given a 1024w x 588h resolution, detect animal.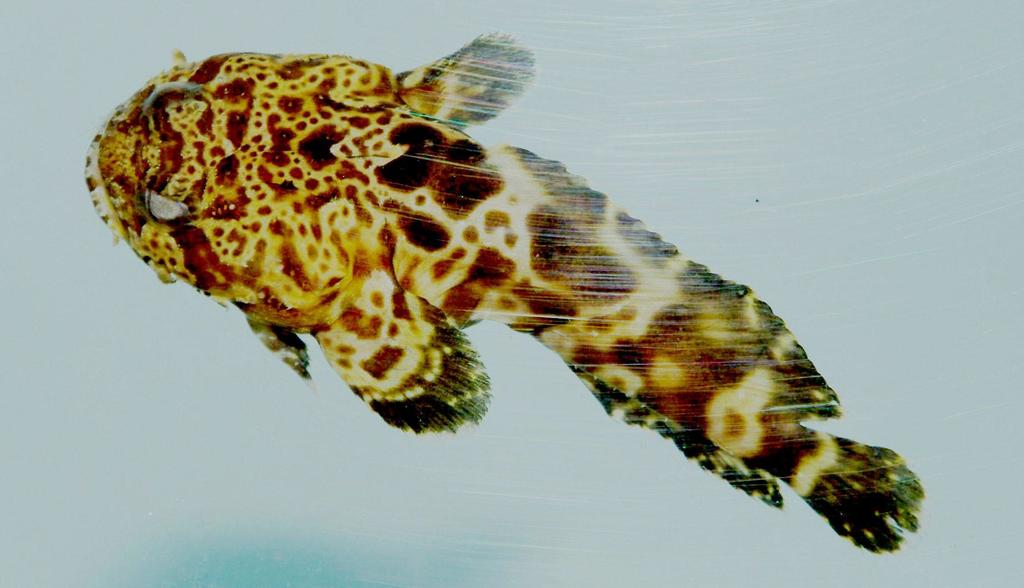
crop(83, 26, 929, 562).
